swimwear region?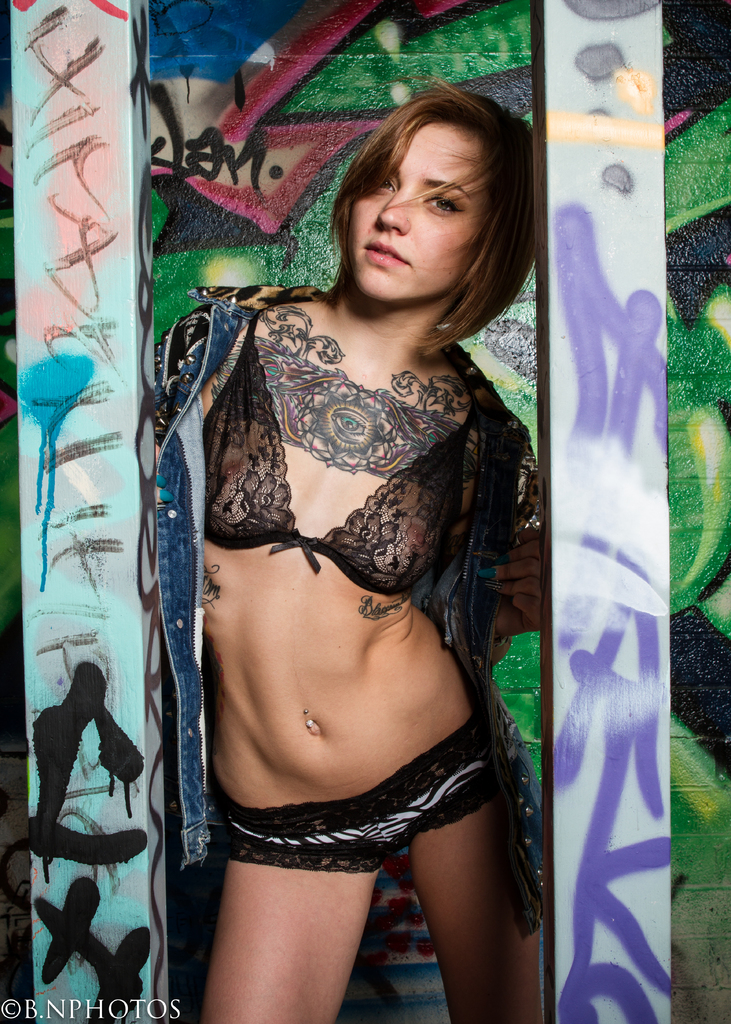
left=197, top=289, right=483, bottom=596
